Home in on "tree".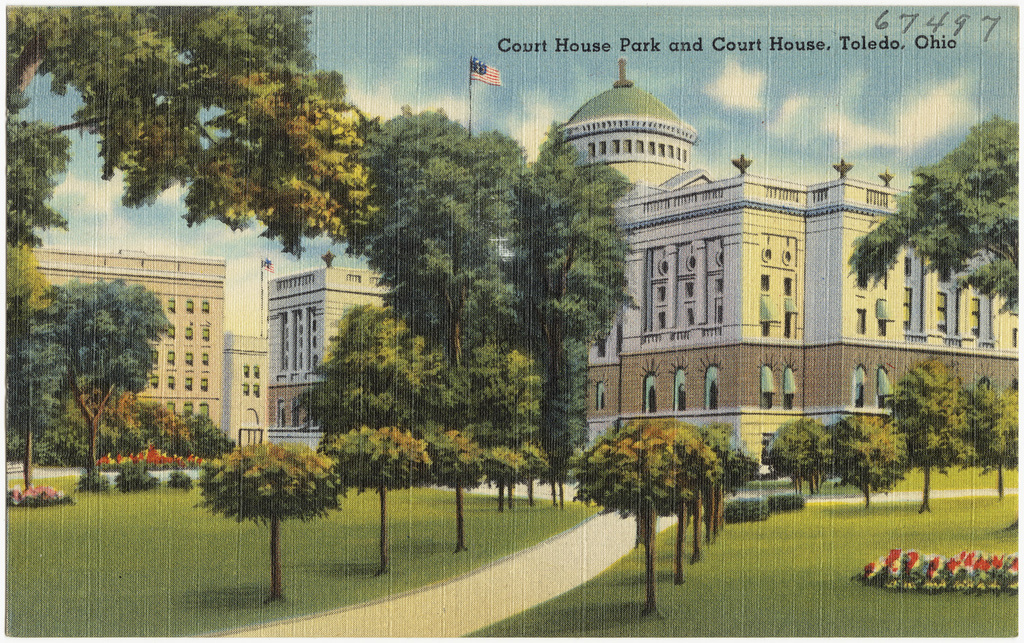
Homed in at 0 0 372 242.
